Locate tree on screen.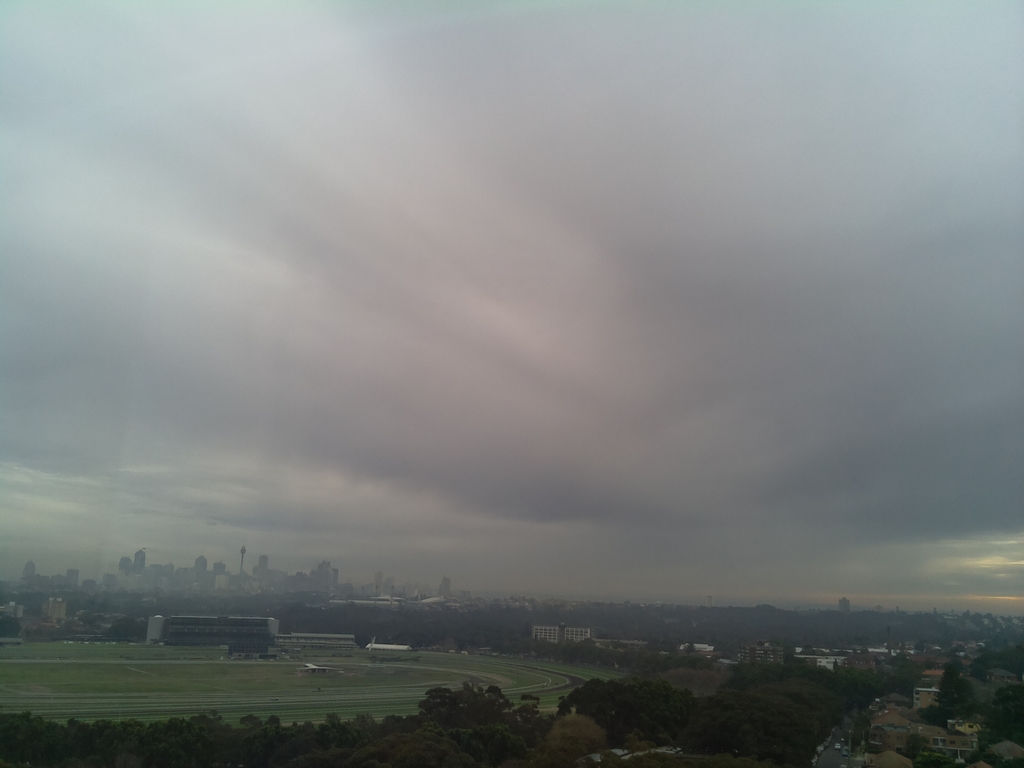
On screen at <box>922,667,972,726</box>.
